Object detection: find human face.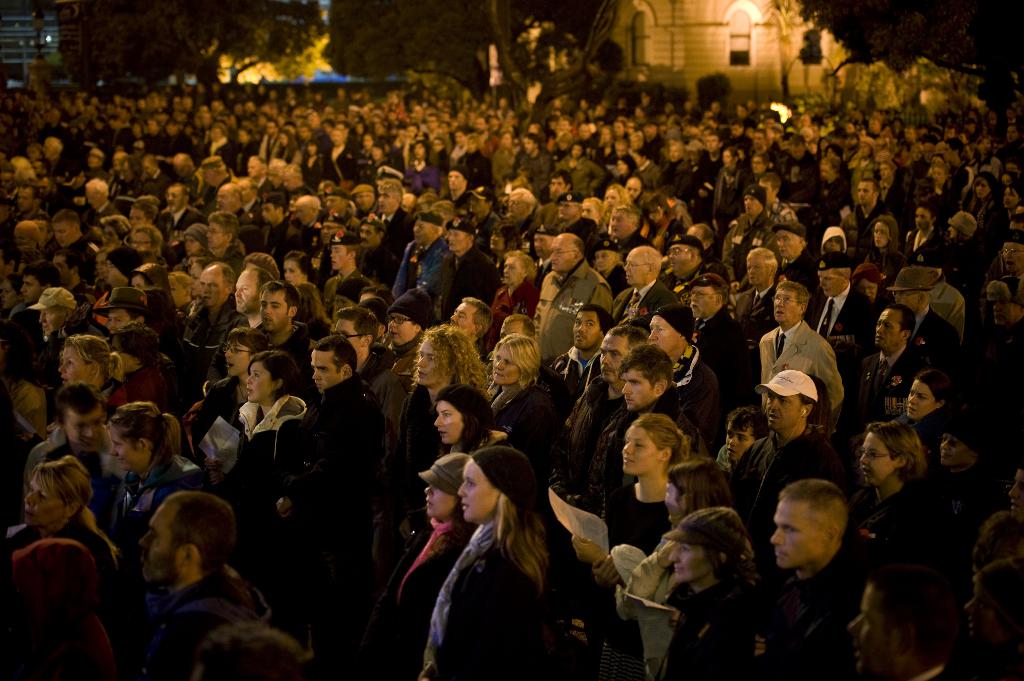
<bbox>605, 188, 621, 210</bbox>.
